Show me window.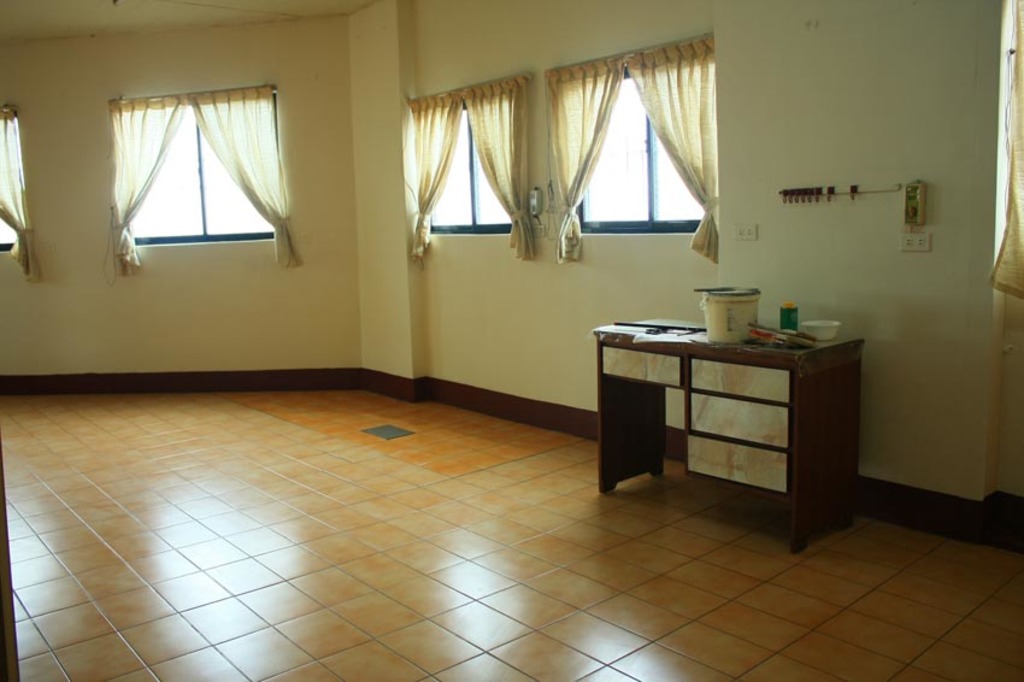
window is here: (x1=543, y1=28, x2=719, y2=240).
